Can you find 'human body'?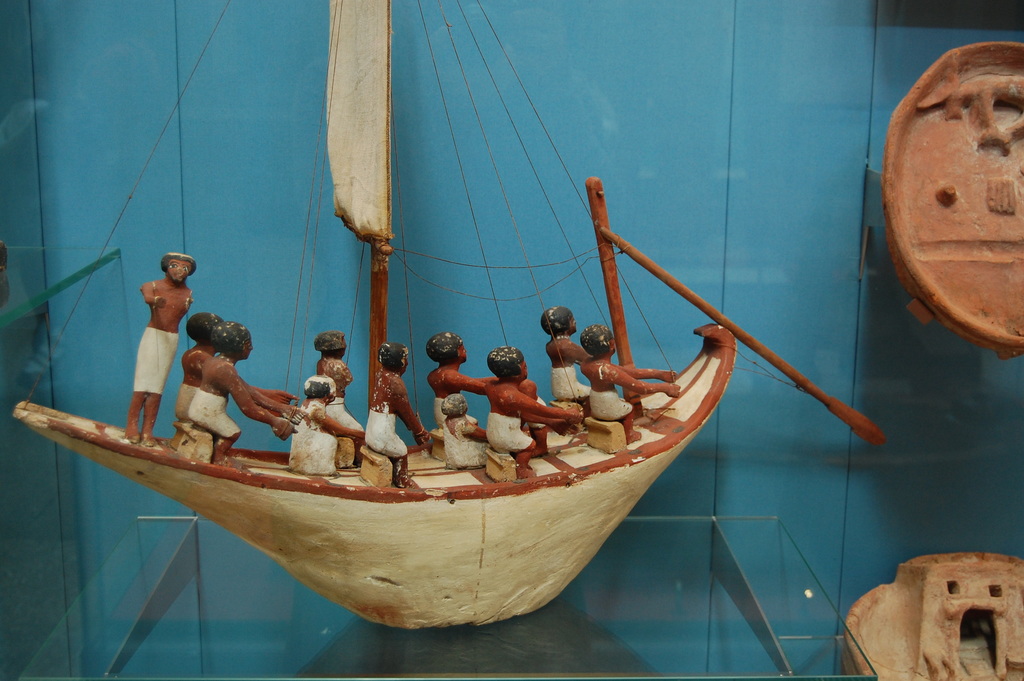
Yes, bounding box: (542, 335, 591, 403).
